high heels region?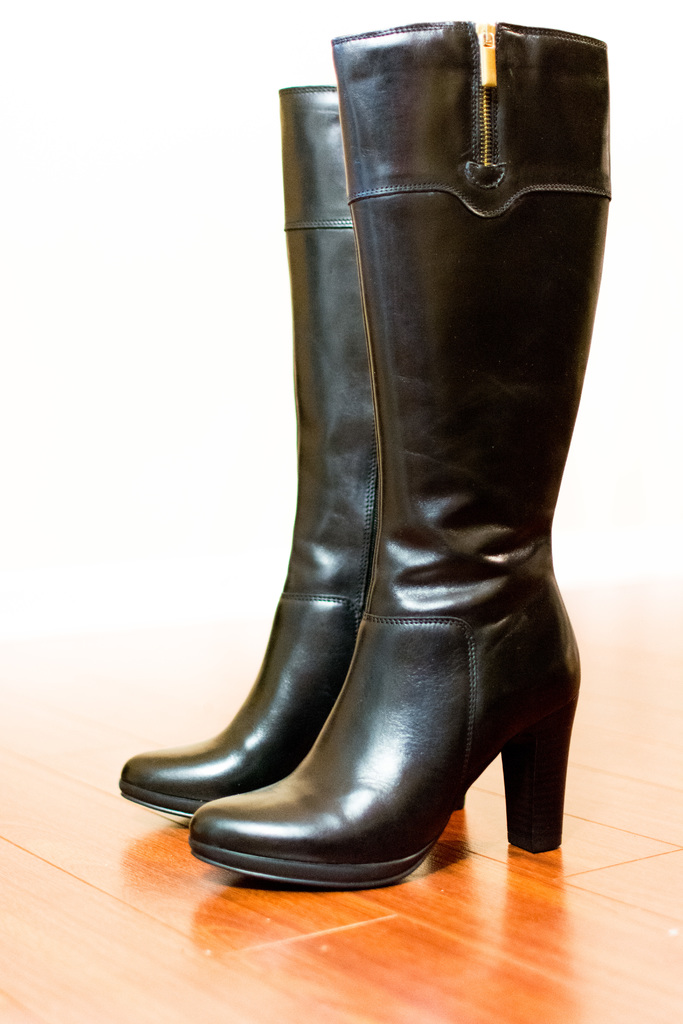
x1=178, y1=13, x2=621, y2=886
